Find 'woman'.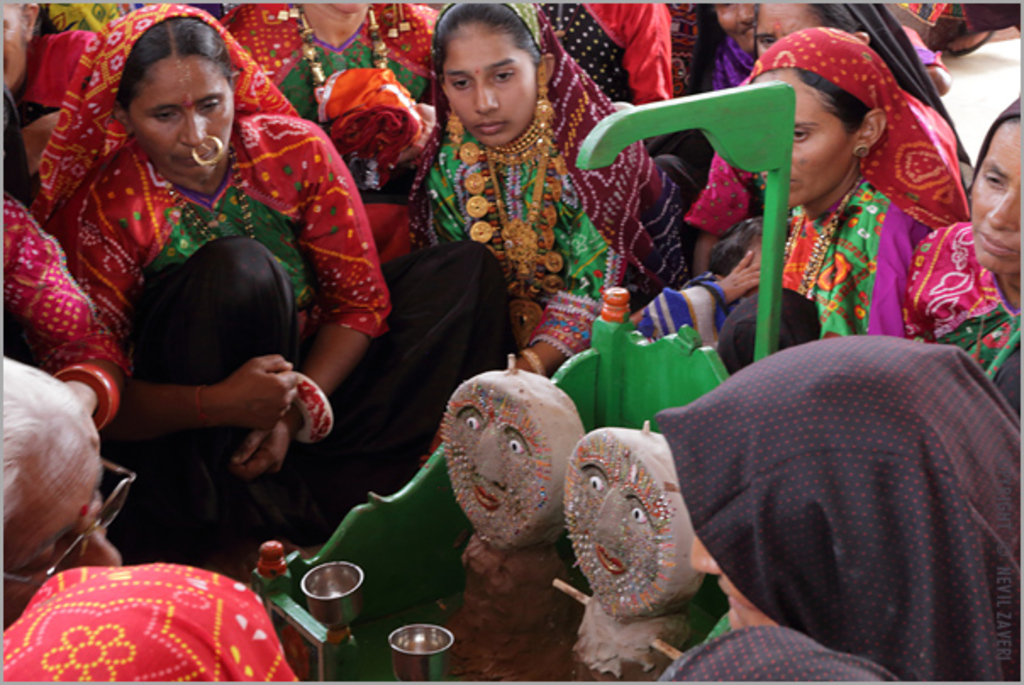
<box>214,0,446,200</box>.
